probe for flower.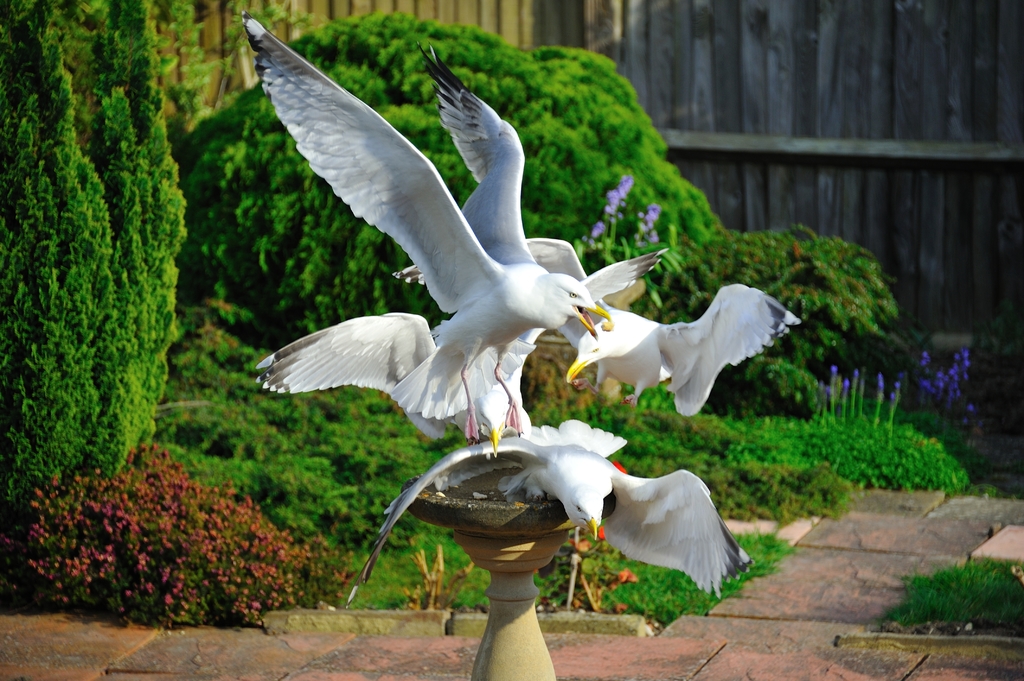
Probe result: [913,344,971,406].
